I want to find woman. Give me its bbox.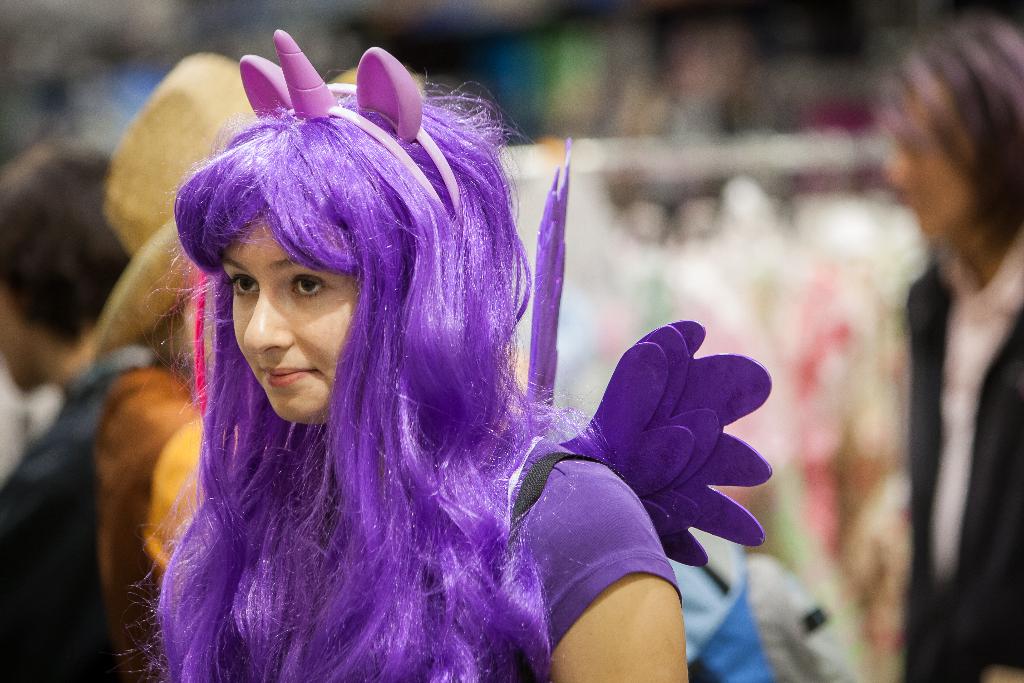
x1=80, y1=59, x2=679, y2=666.
